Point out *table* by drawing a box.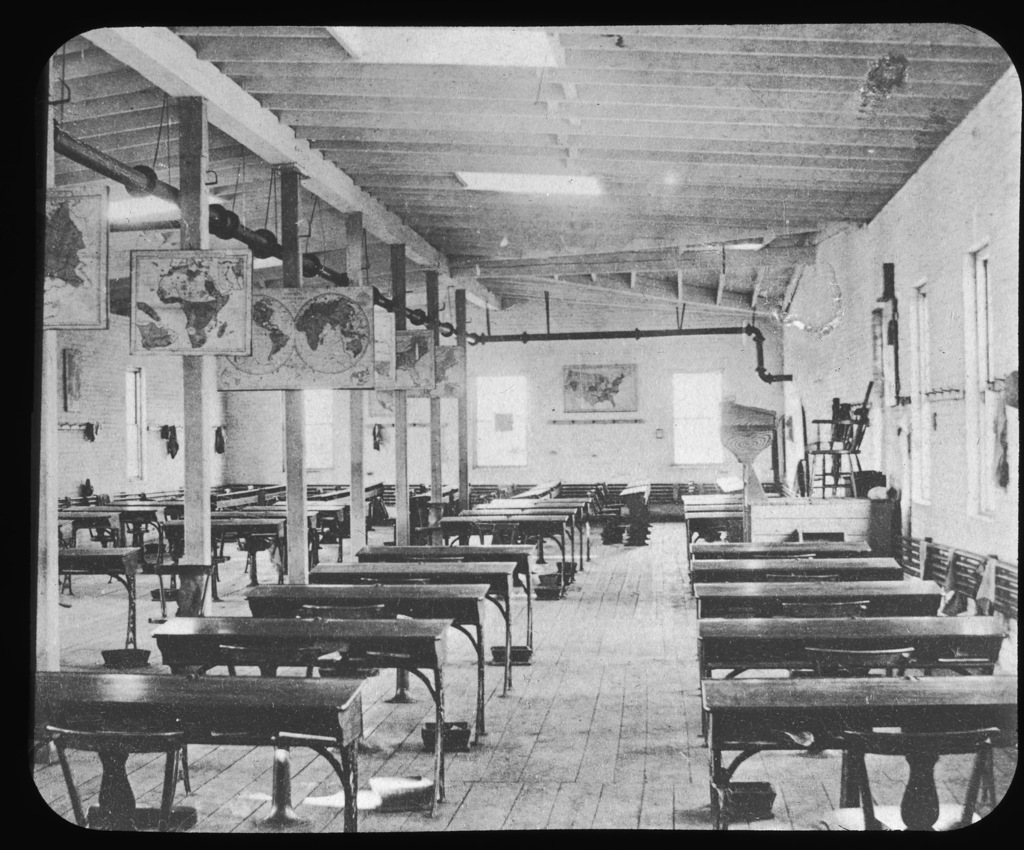
(152,613,456,814).
